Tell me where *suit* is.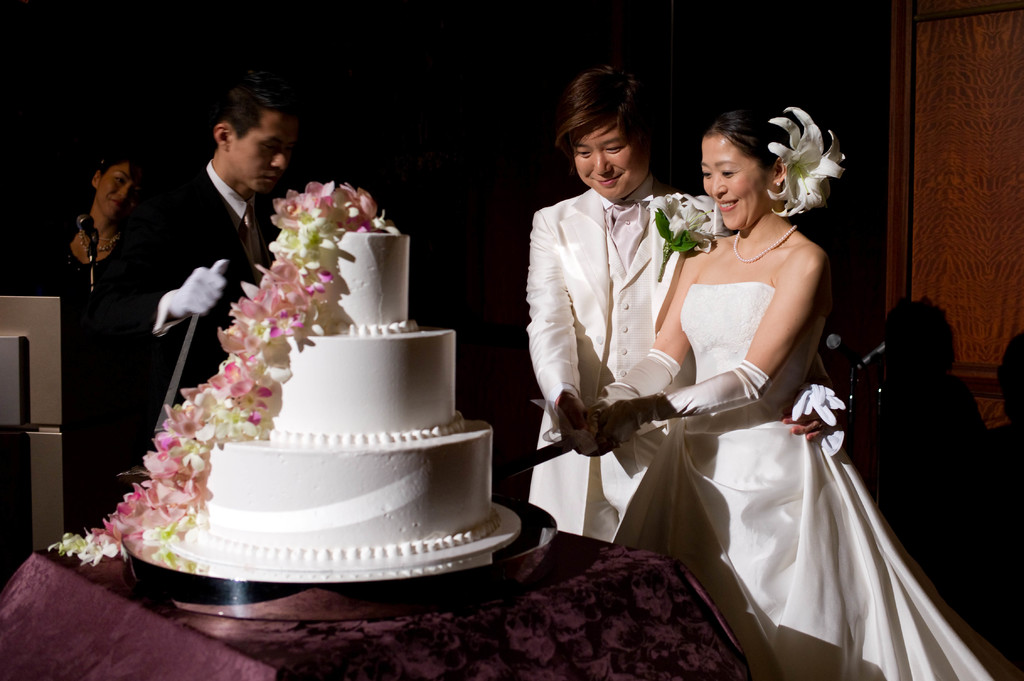
*suit* is at box(110, 161, 283, 339).
